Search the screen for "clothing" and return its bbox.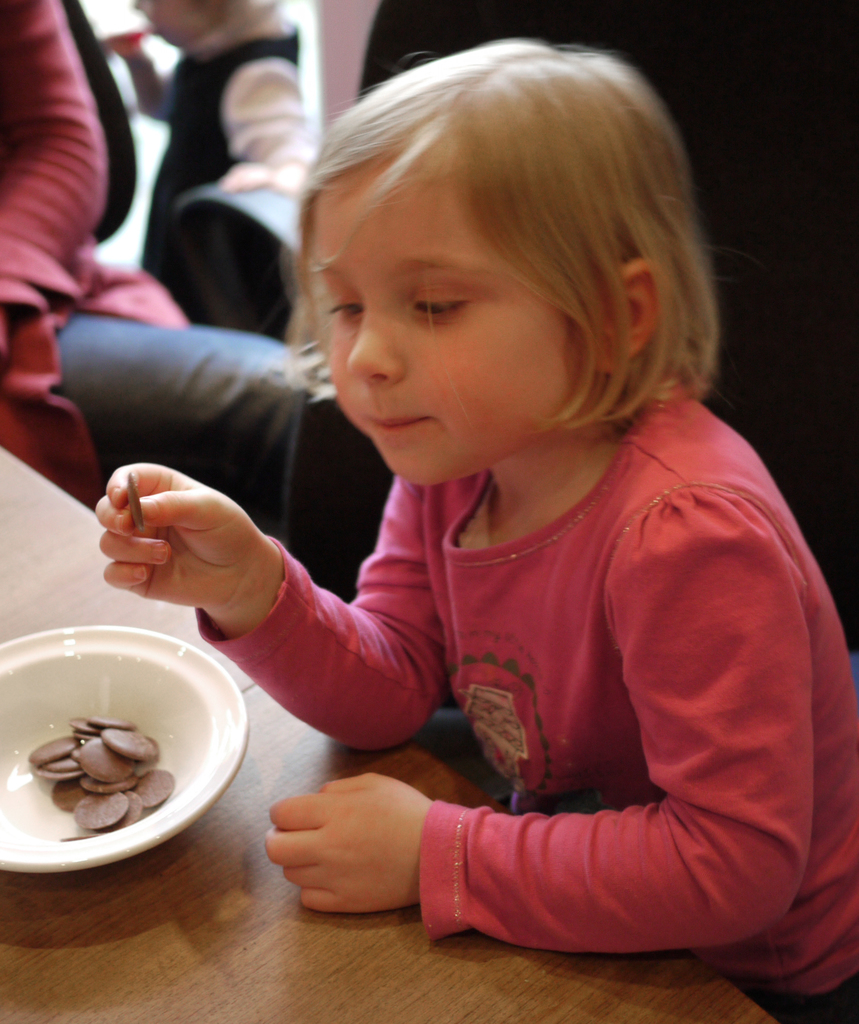
Found: (0,0,303,600).
